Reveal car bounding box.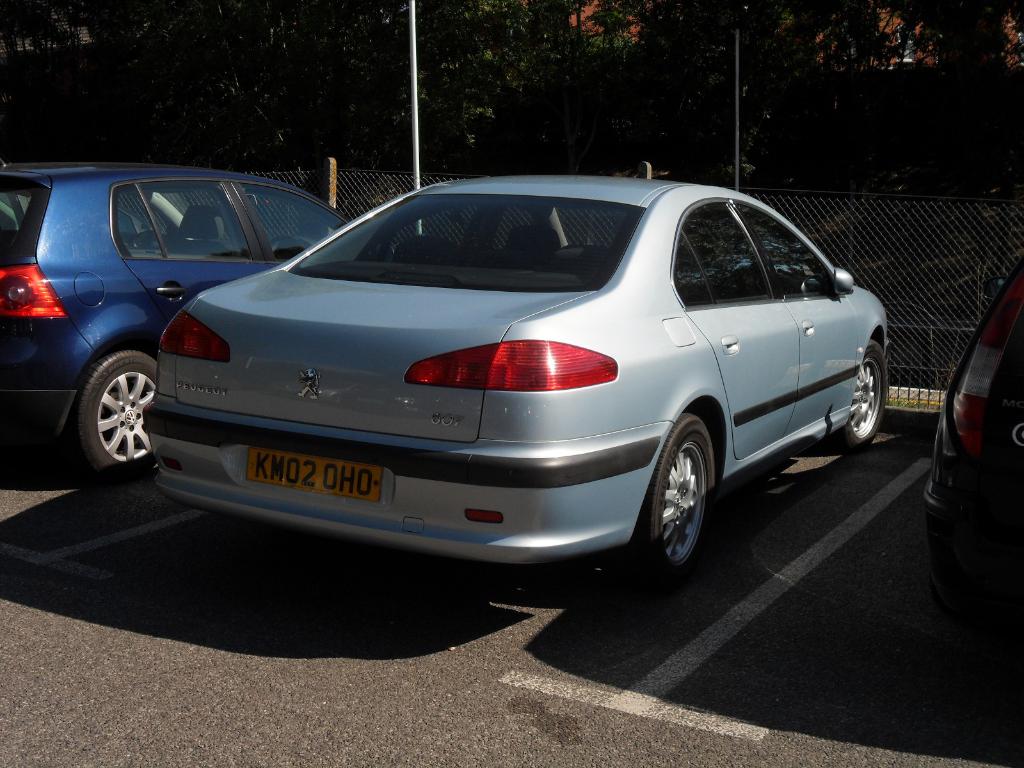
Revealed: pyautogui.locateOnScreen(929, 255, 1023, 599).
